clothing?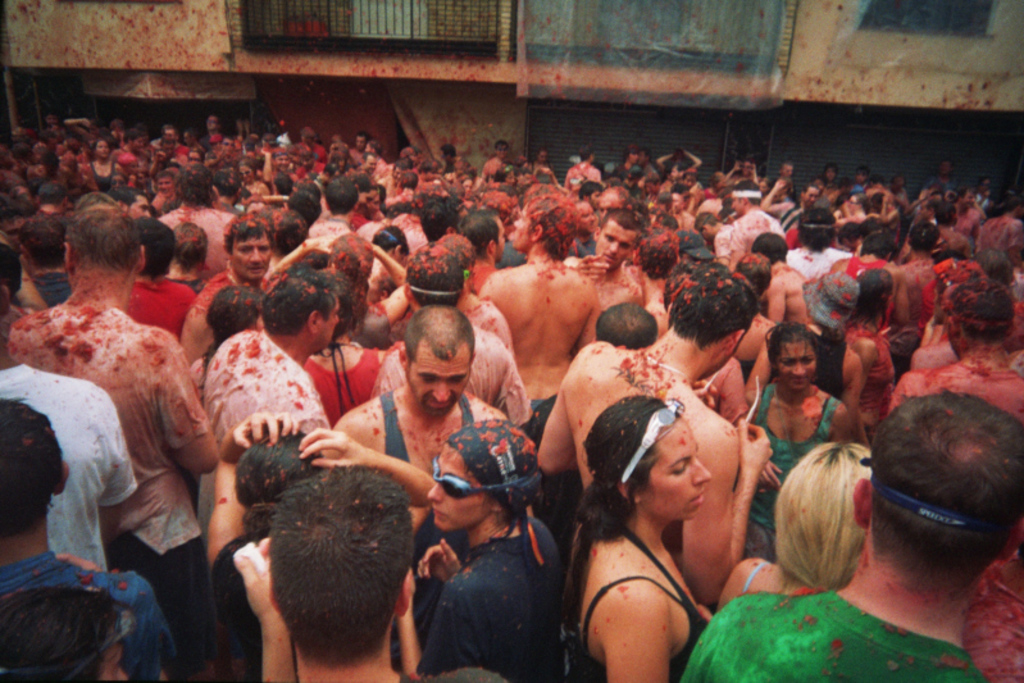
bbox=[465, 284, 518, 358]
